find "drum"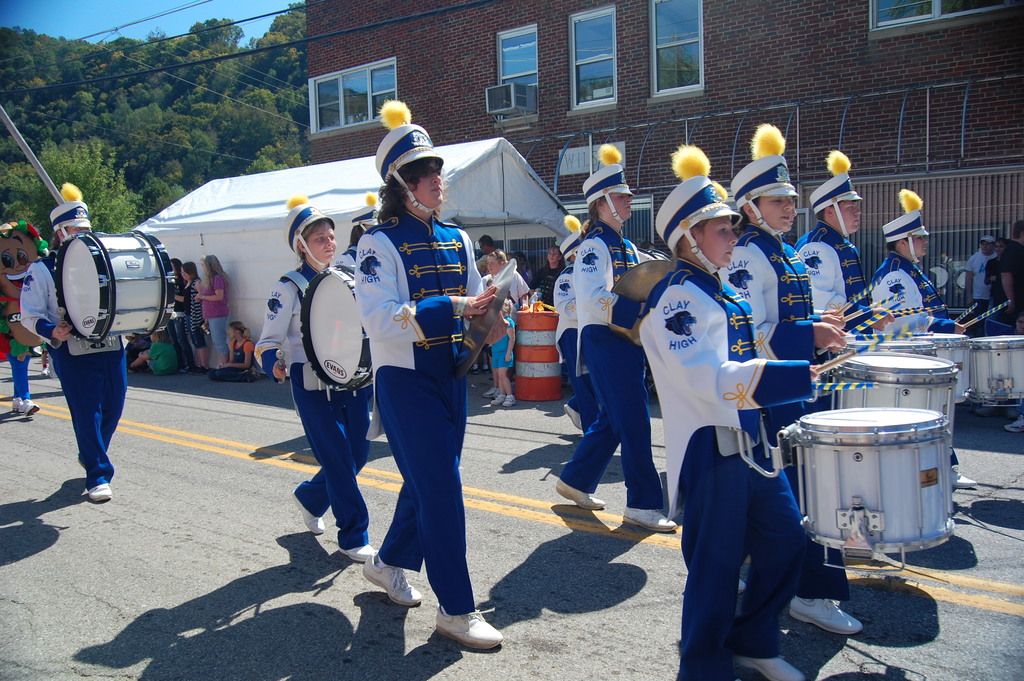
bbox(301, 261, 374, 394)
